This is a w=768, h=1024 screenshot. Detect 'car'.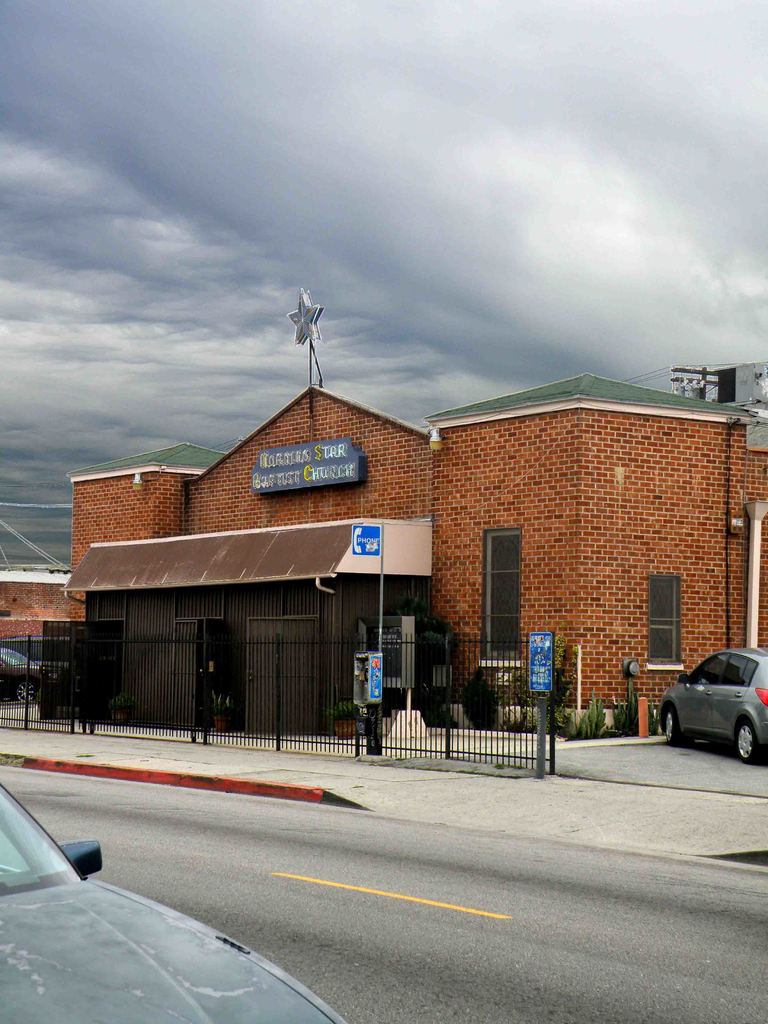
0, 776, 345, 1023.
